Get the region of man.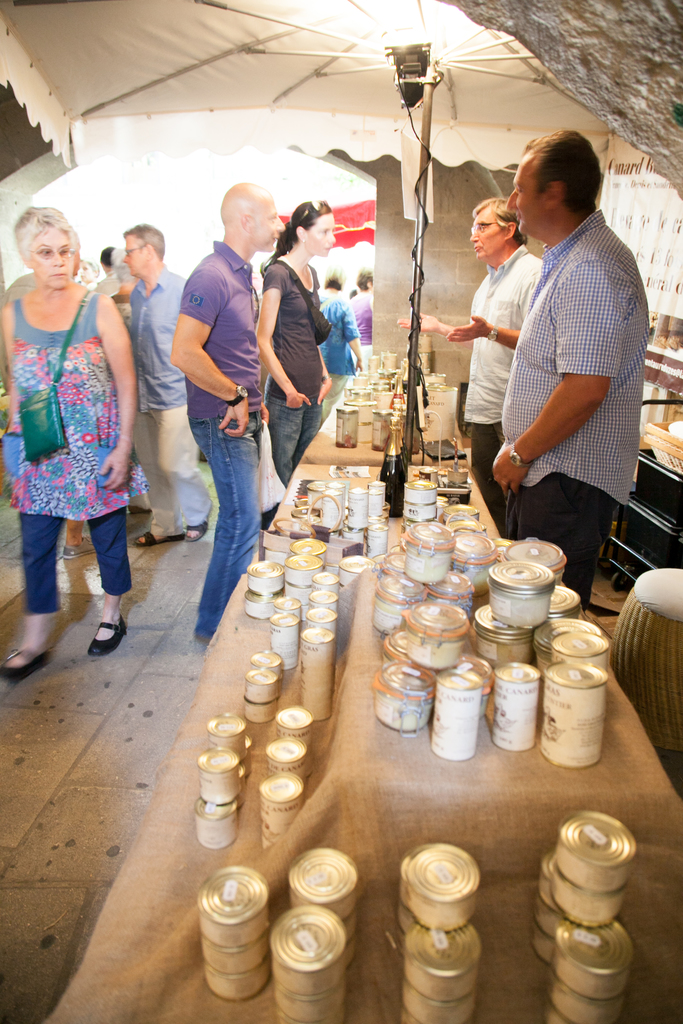
(122, 212, 219, 548).
